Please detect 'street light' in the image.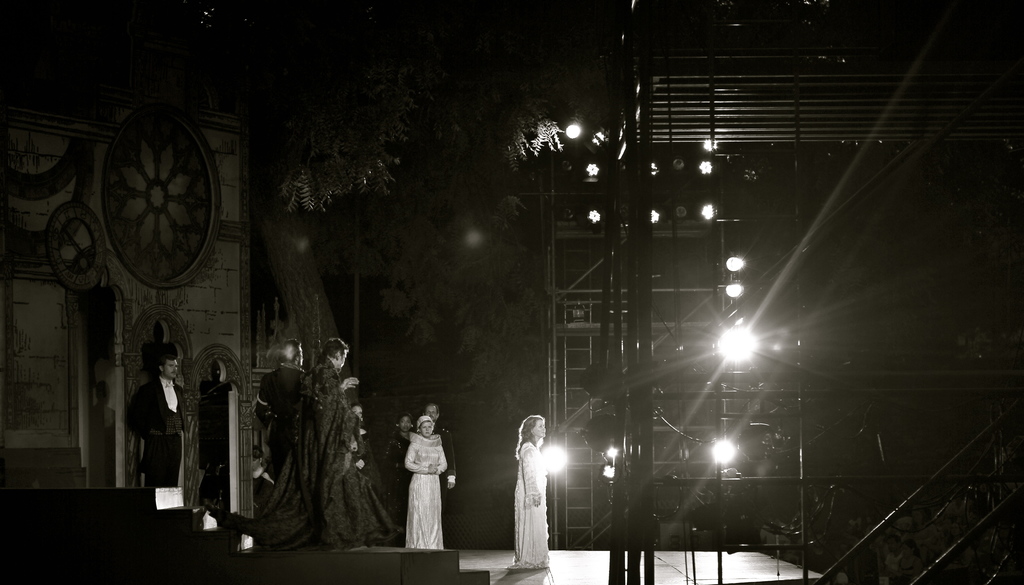
bbox=(559, 122, 627, 584).
